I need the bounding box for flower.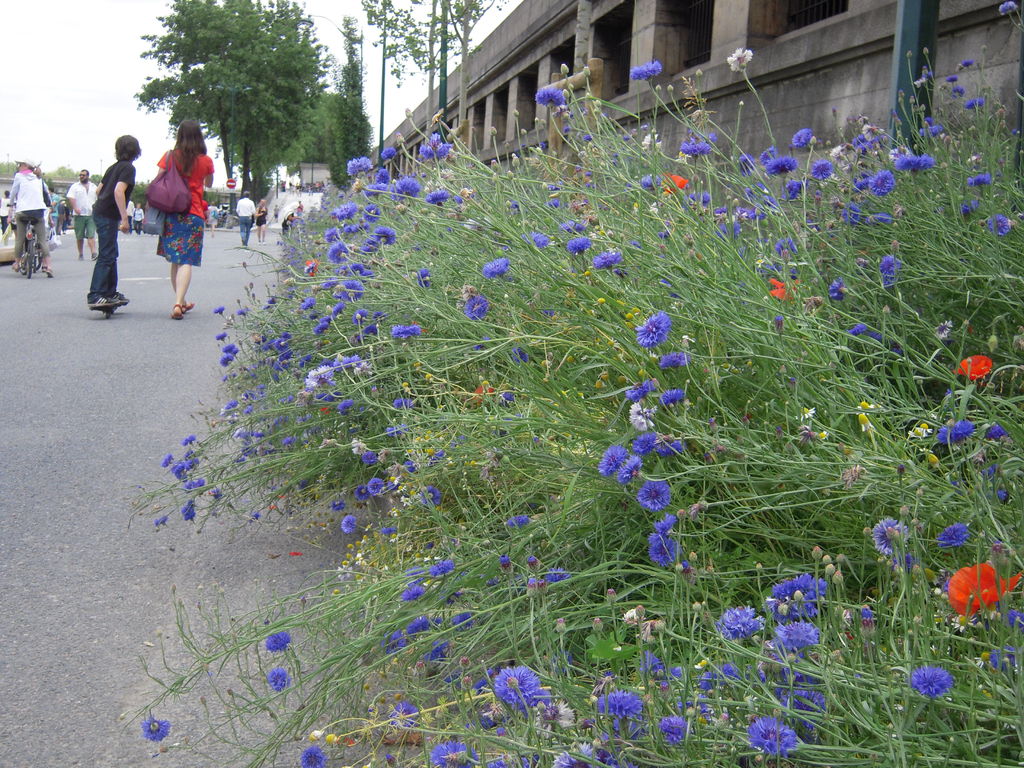
Here it is: (x1=428, y1=559, x2=454, y2=576).
